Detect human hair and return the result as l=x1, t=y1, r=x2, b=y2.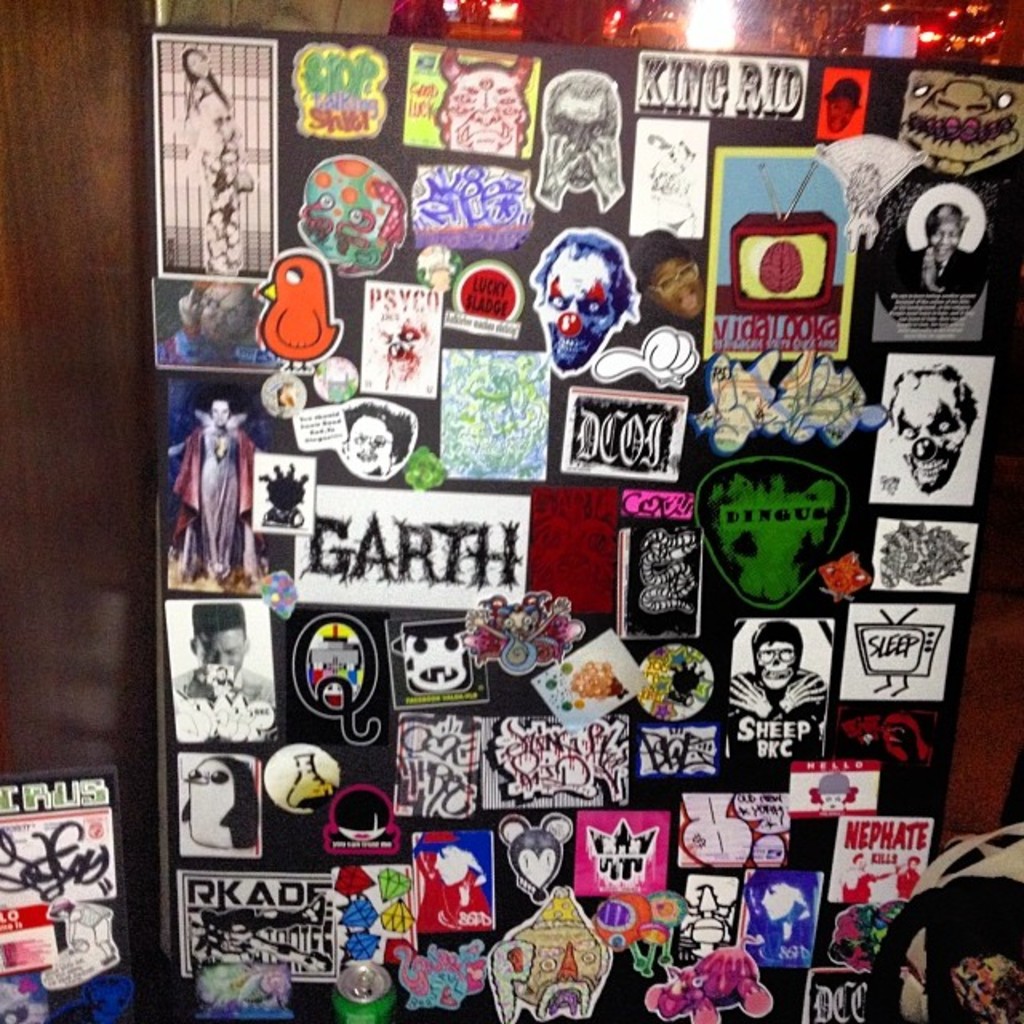
l=536, t=230, r=637, b=318.
